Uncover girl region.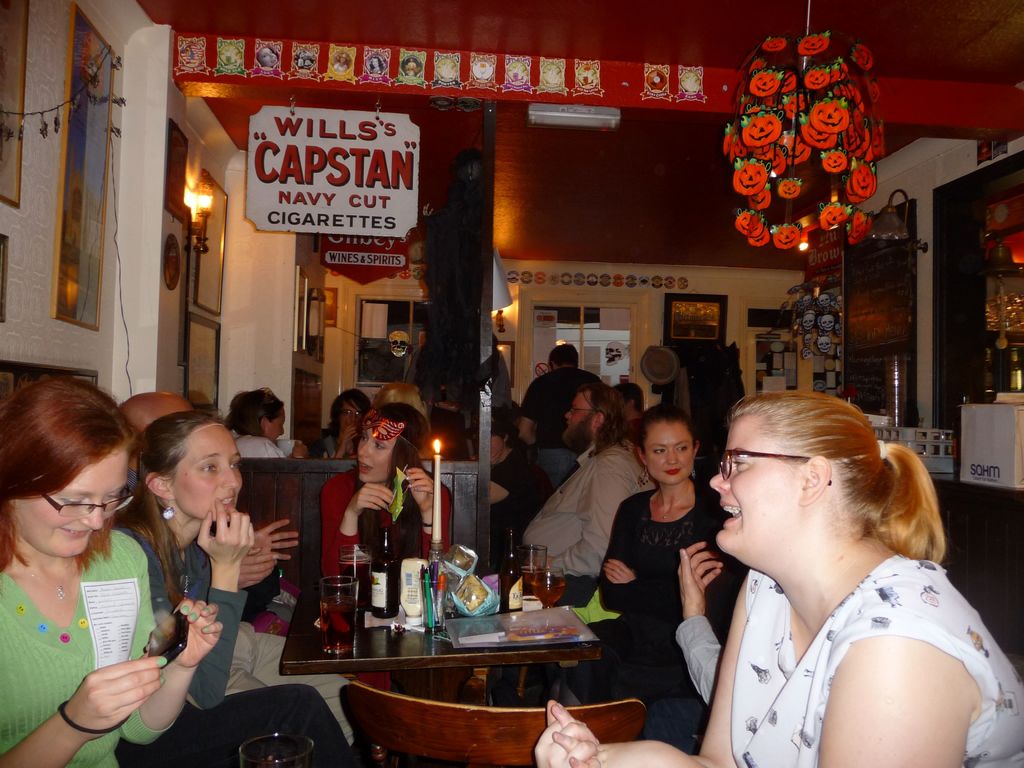
Uncovered: bbox=[0, 372, 223, 767].
